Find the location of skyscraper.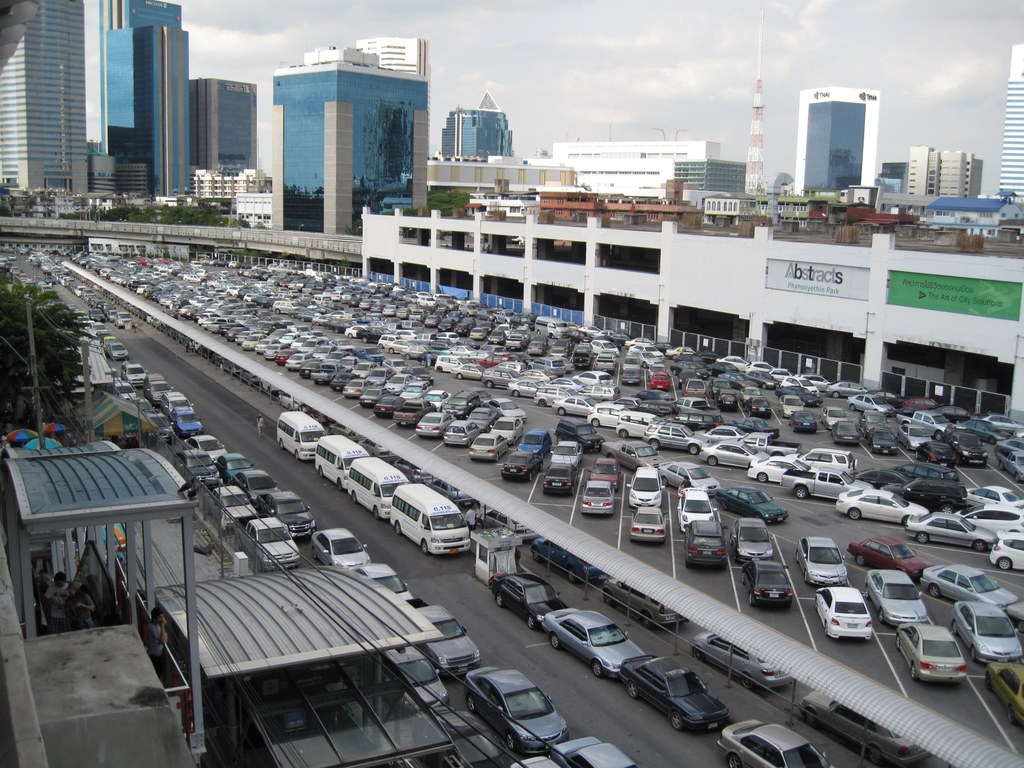
Location: detection(444, 90, 515, 158).
